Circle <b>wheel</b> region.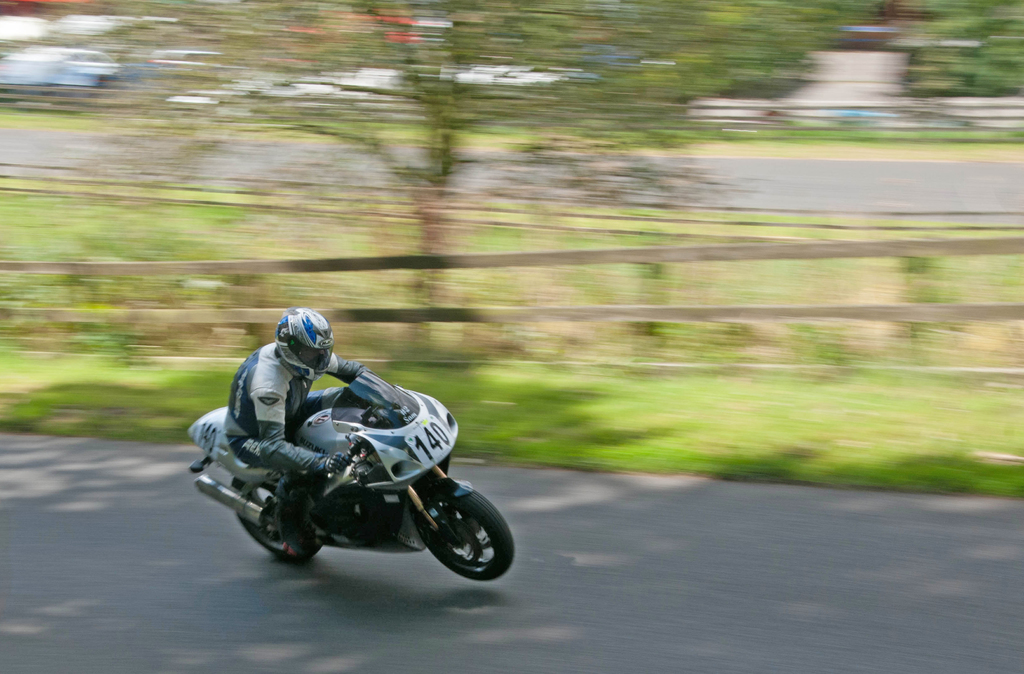
Region: l=417, t=484, r=520, b=580.
